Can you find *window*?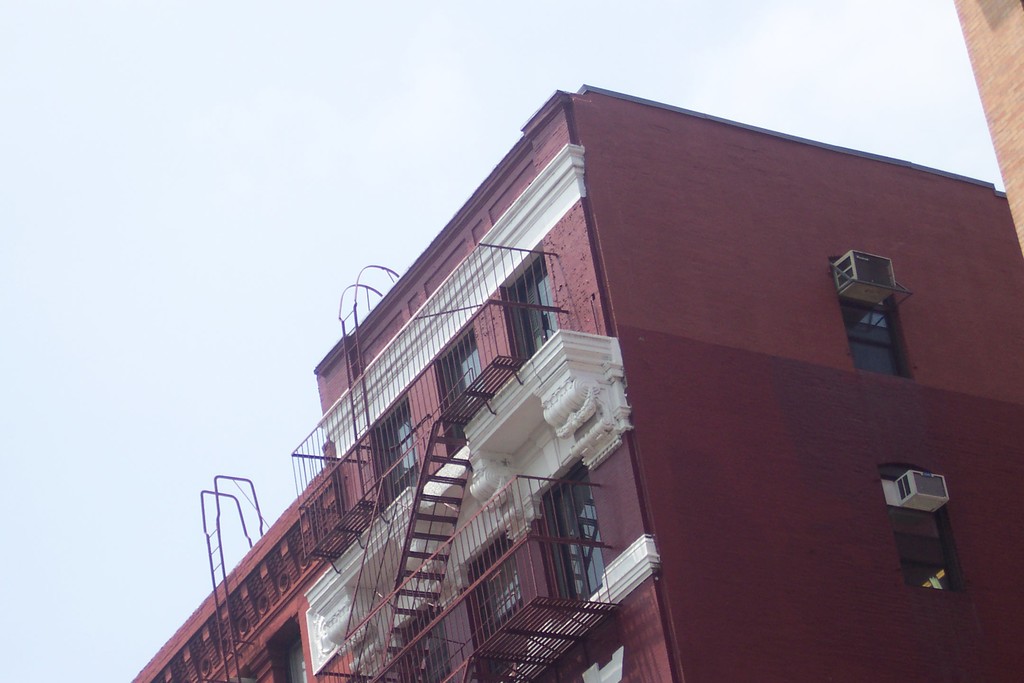
Yes, bounding box: bbox(876, 461, 961, 587).
